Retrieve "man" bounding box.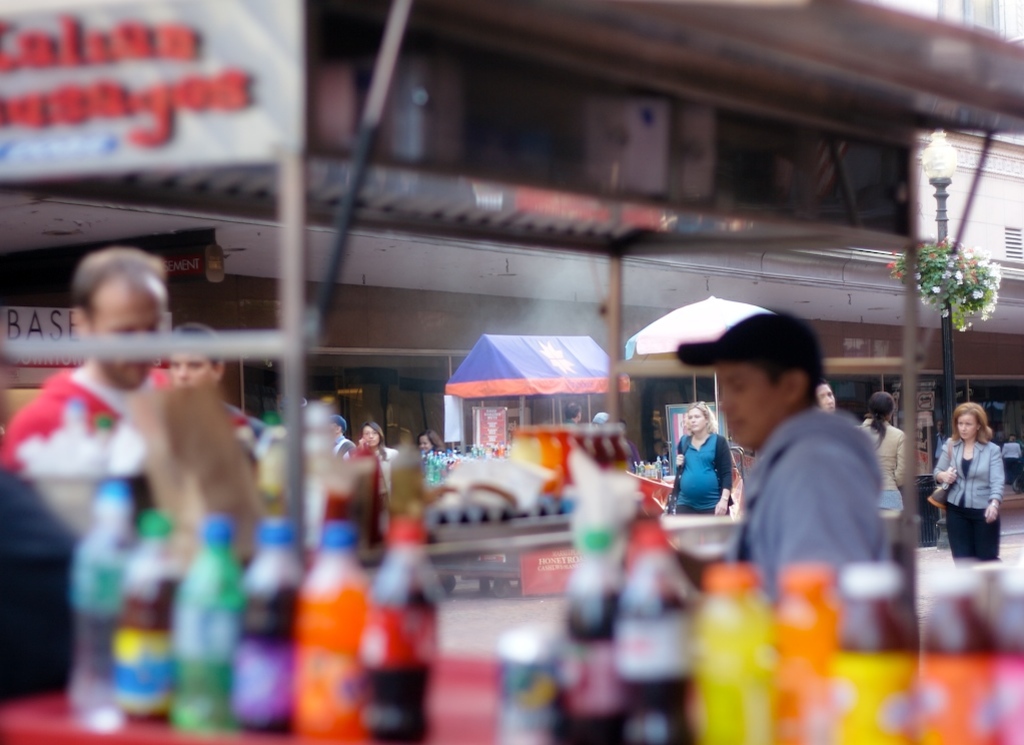
Bounding box: 328, 415, 356, 460.
